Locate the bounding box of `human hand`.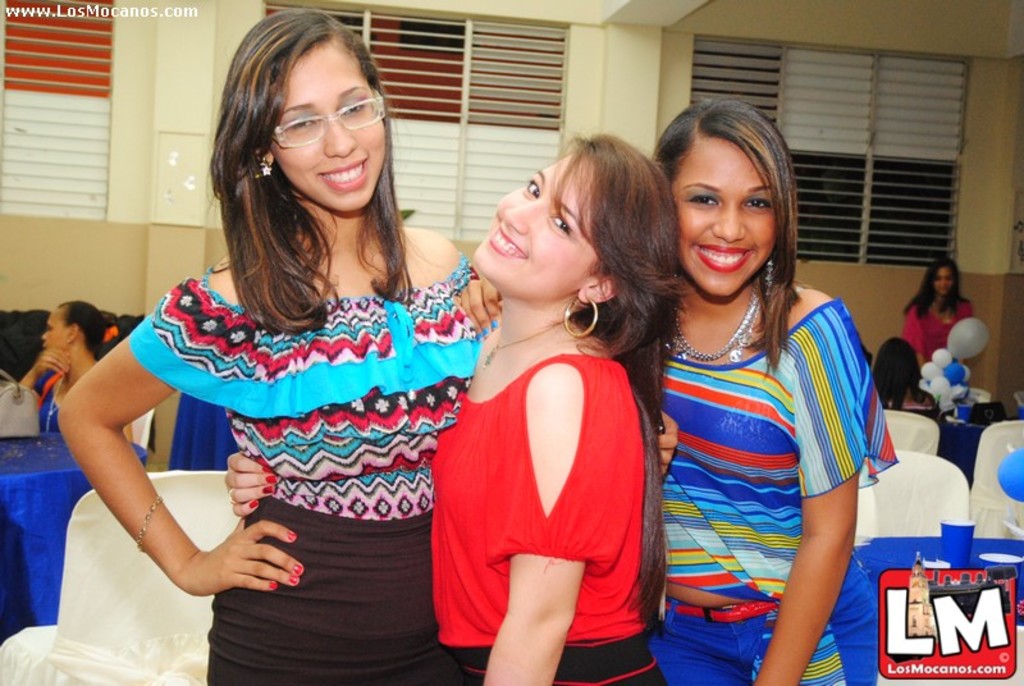
Bounding box: (652, 407, 681, 484).
